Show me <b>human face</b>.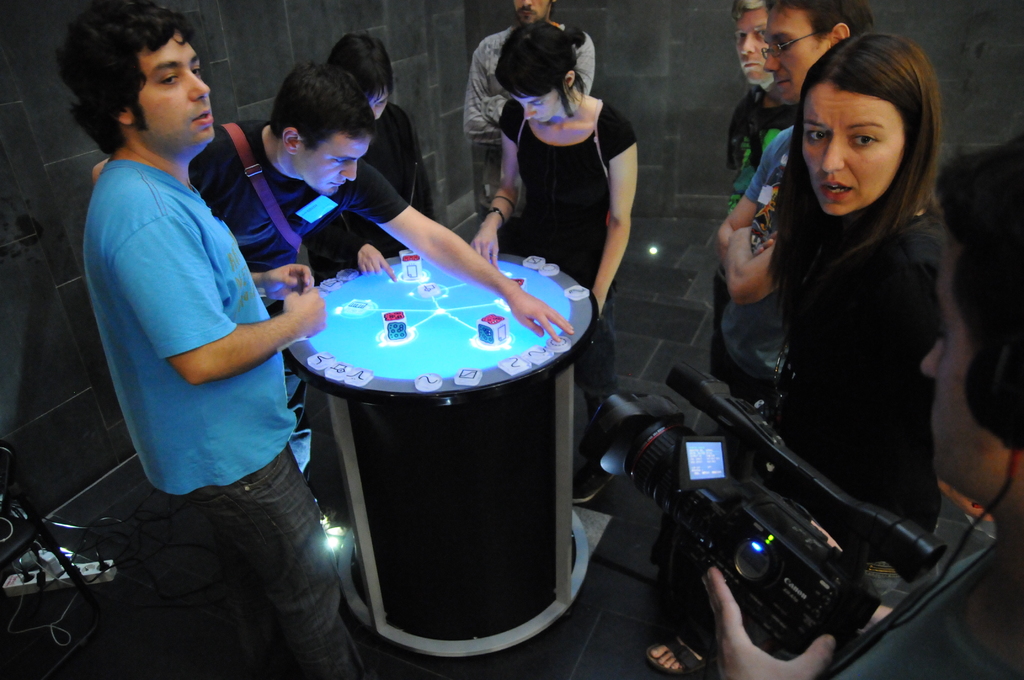
<b>human face</b> is here: 299, 134, 372, 195.
